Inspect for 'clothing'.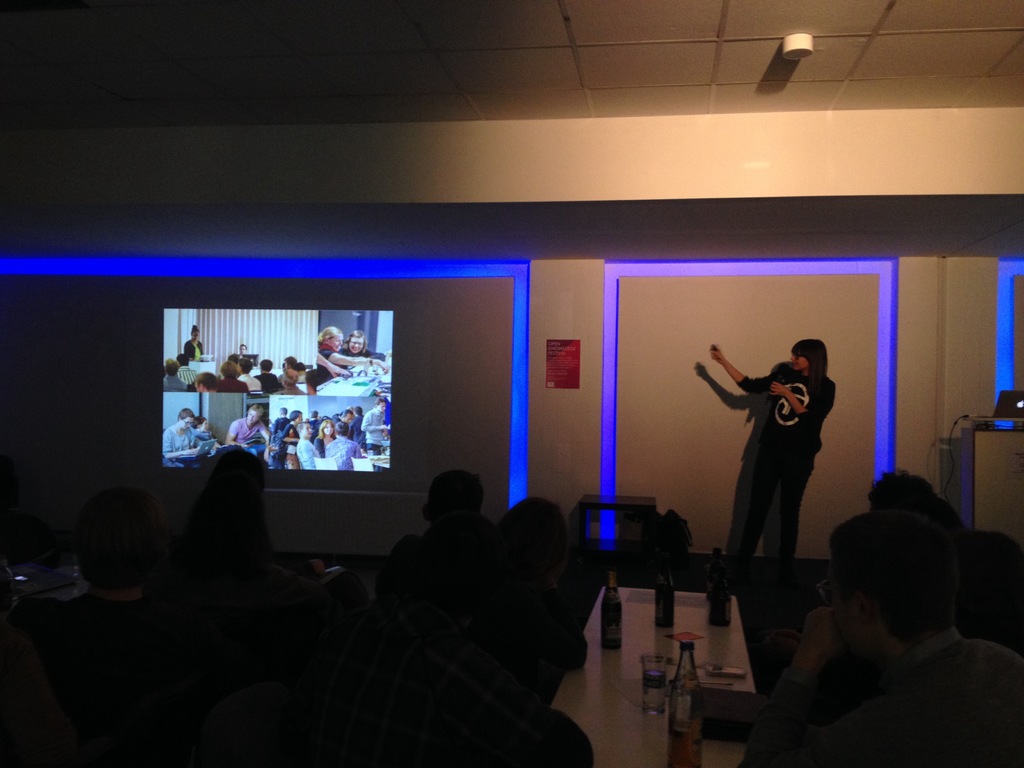
Inspection: 187:340:209:360.
